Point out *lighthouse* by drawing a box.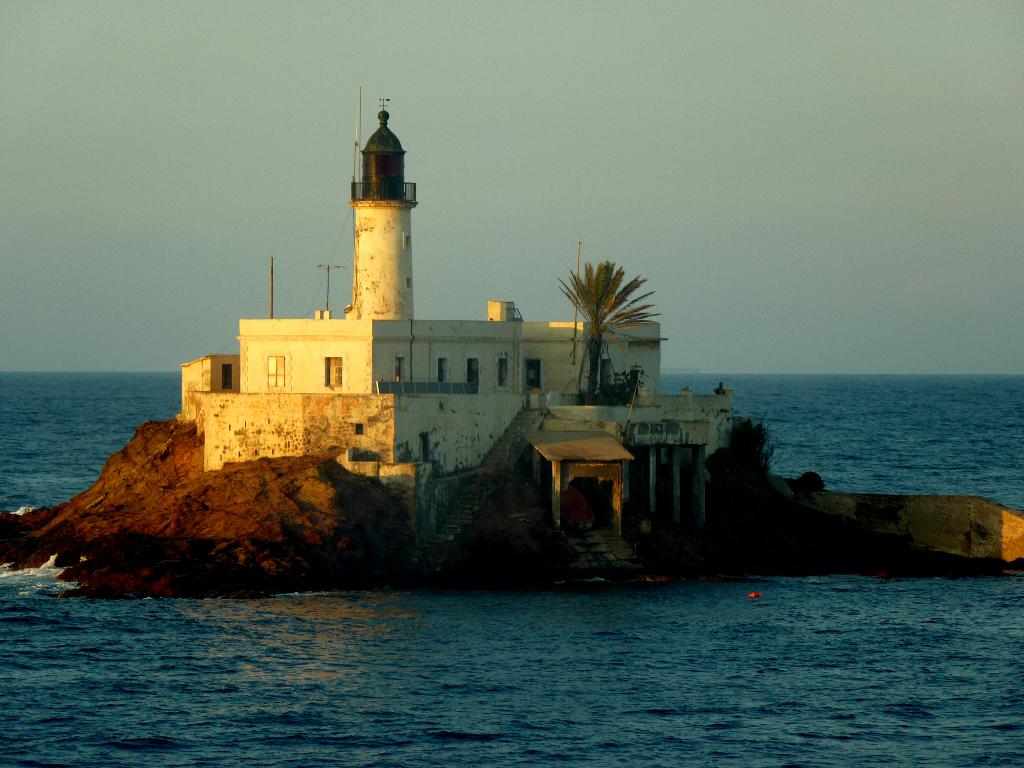
[x1=348, y1=98, x2=420, y2=320].
